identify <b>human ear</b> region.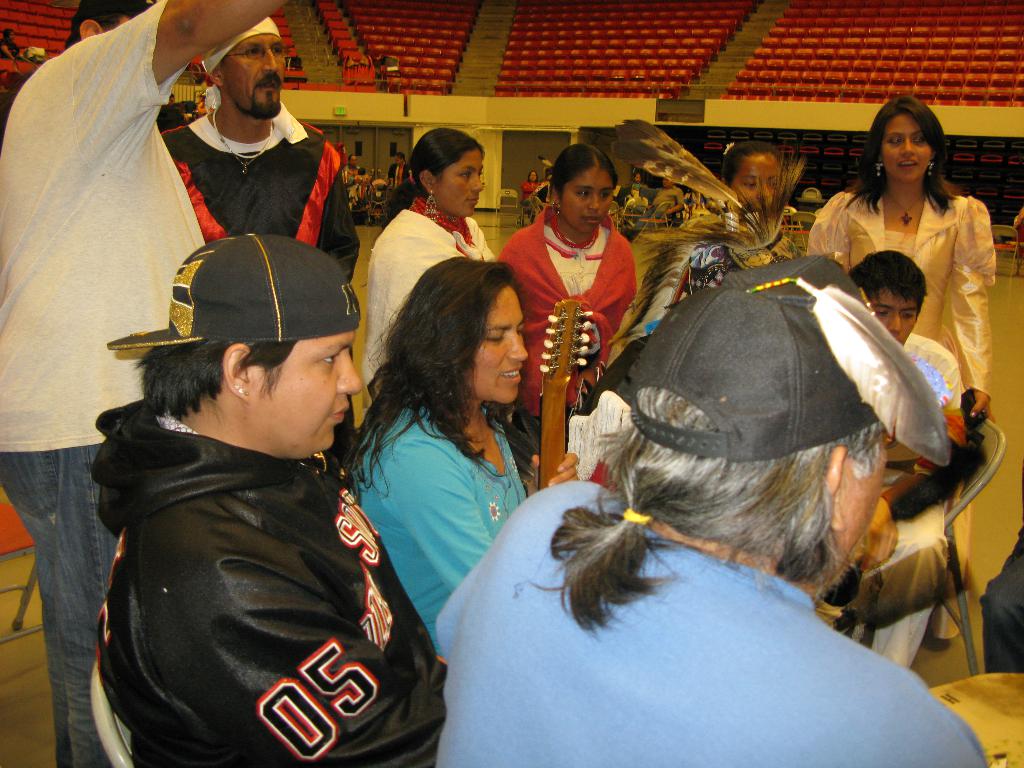
Region: 419 173 433 193.
